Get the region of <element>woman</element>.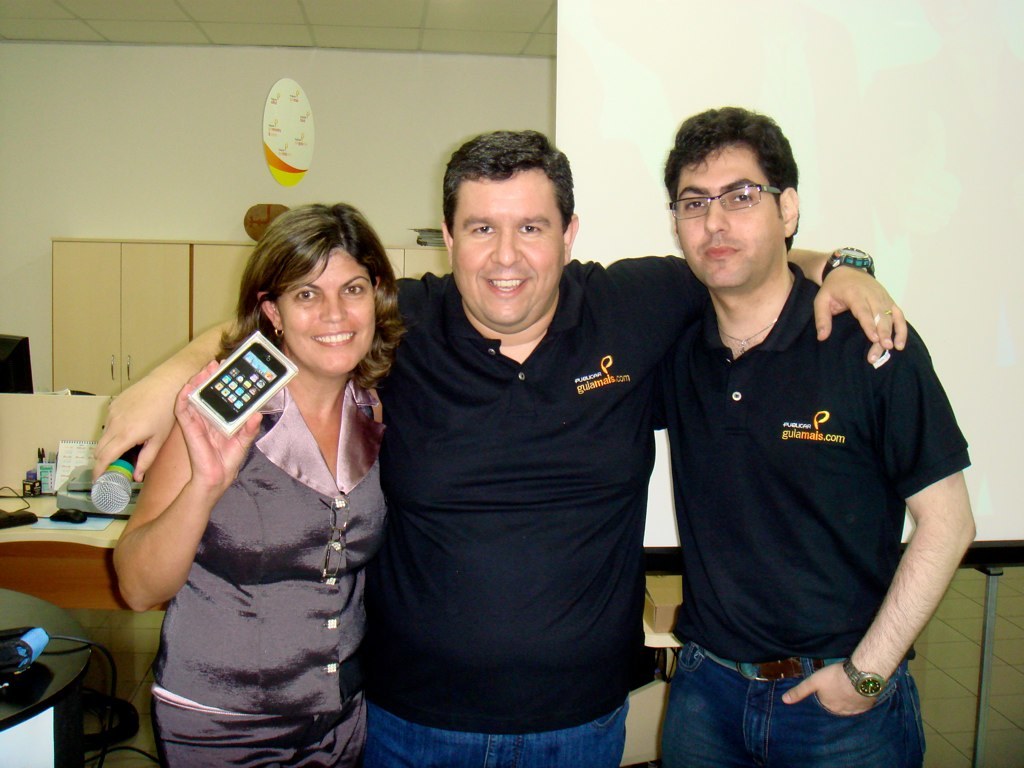
87:191:391:767.
